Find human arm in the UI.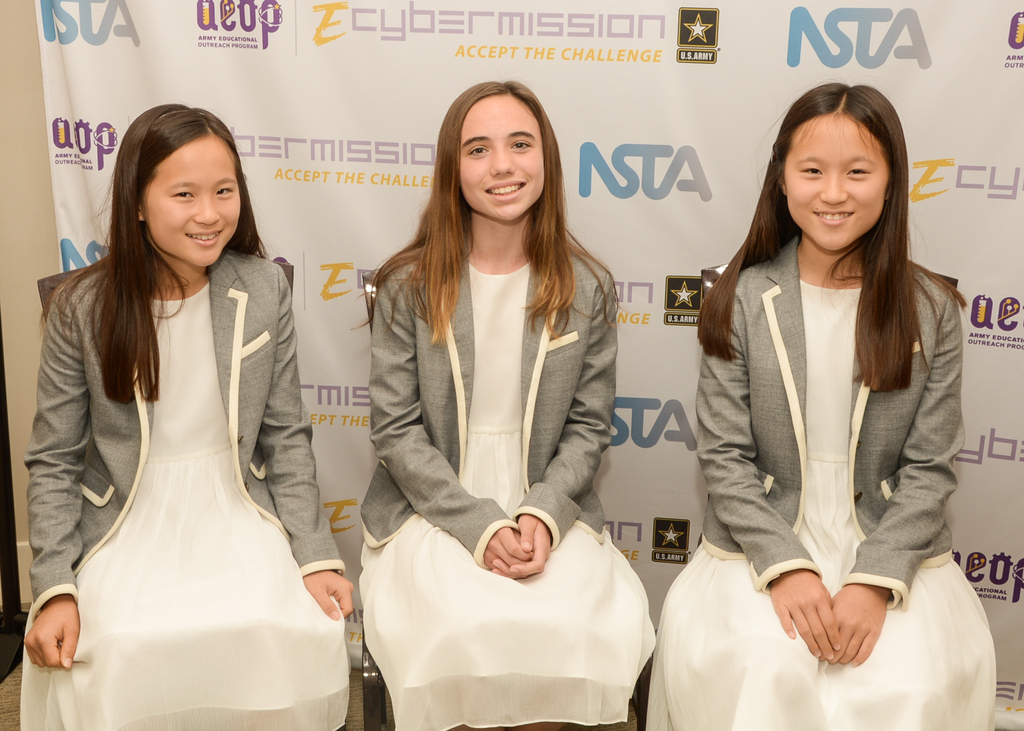
UI element at [left=257, top=265, right=355, bottom=622].
